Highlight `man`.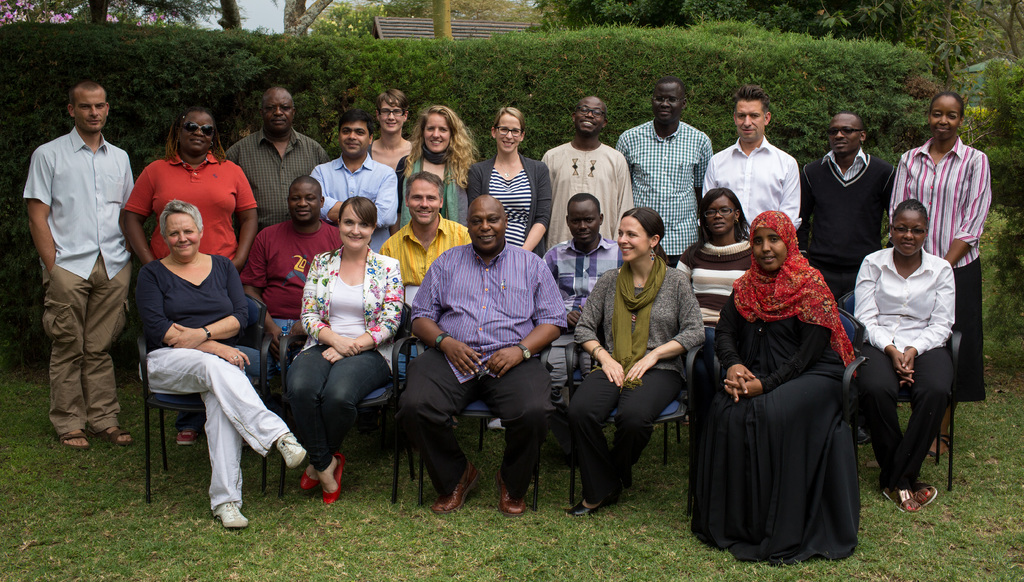
Highlighted region: left=310, top=115, right=403, bottom=254.
